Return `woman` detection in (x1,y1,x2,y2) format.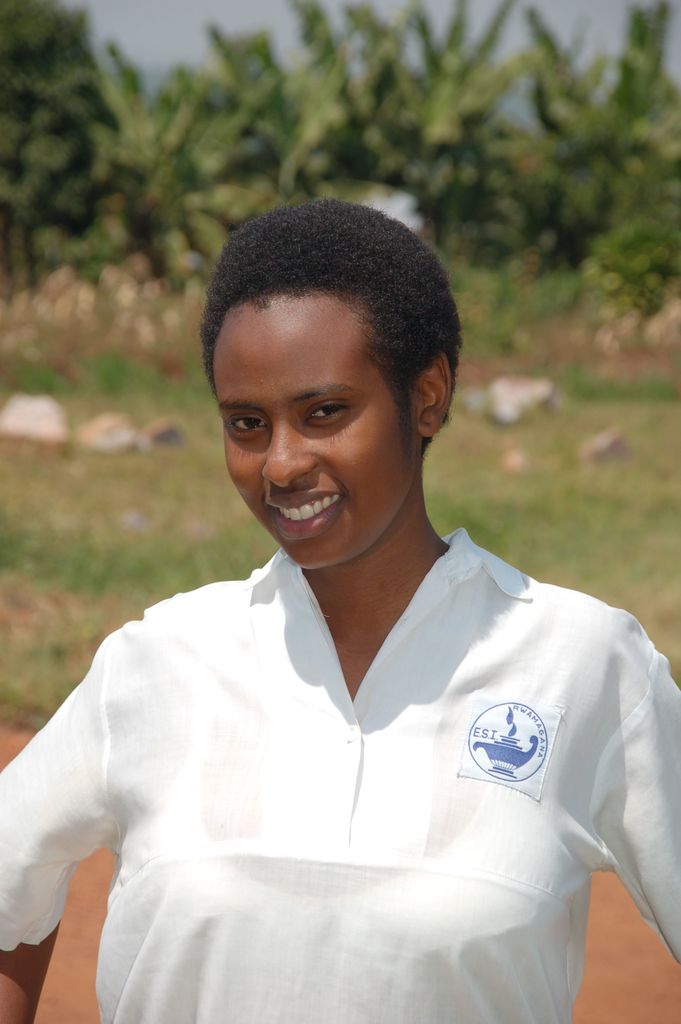
(1,196,680,1021).
